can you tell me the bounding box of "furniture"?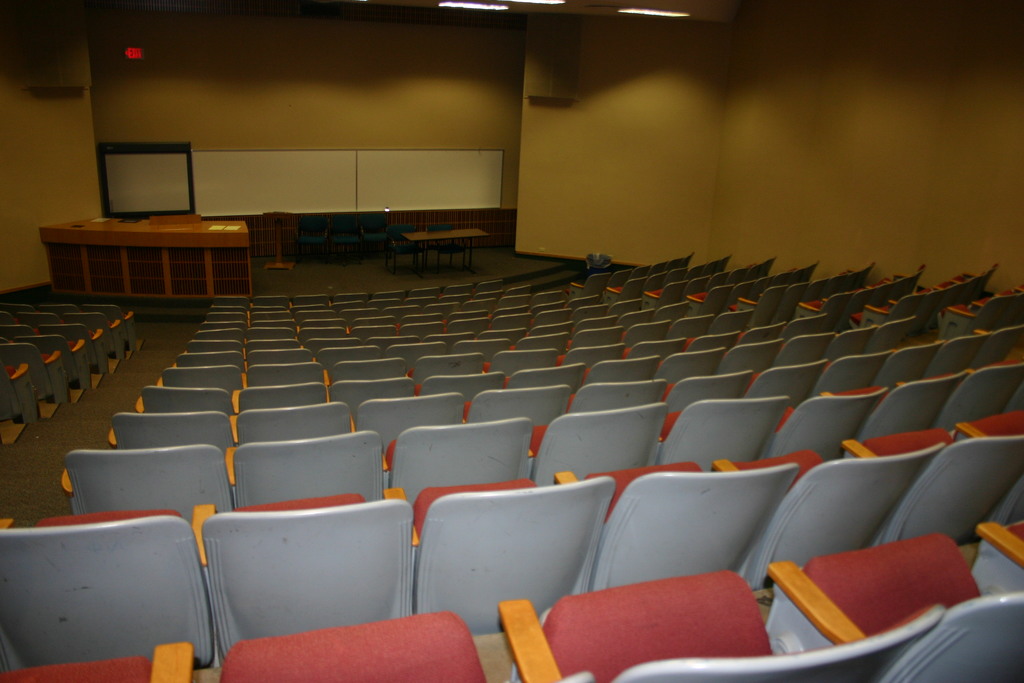
l=360, t=213, r=386, b=256.
